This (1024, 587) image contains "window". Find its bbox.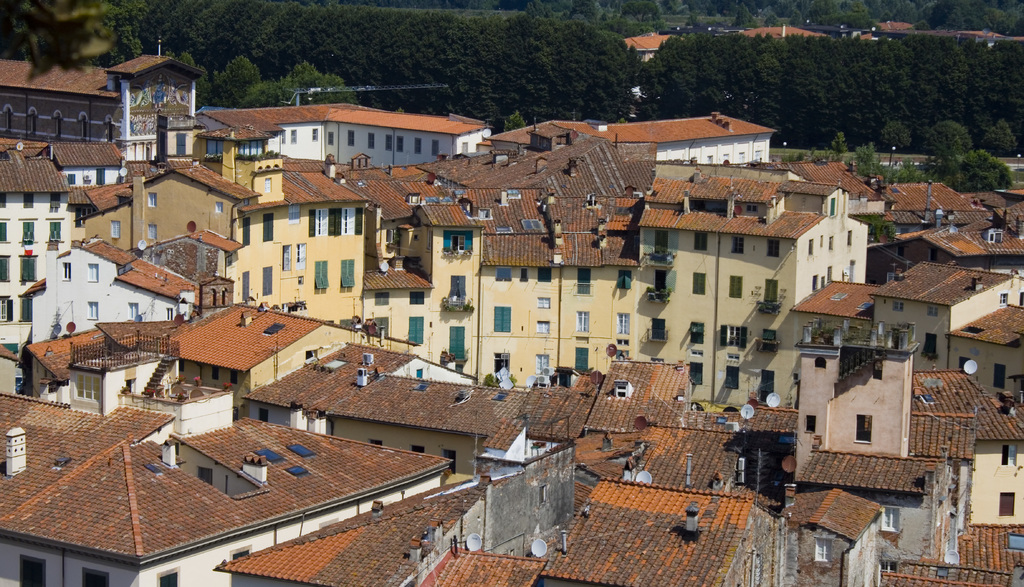
crop(242, 272, 253, 301).
